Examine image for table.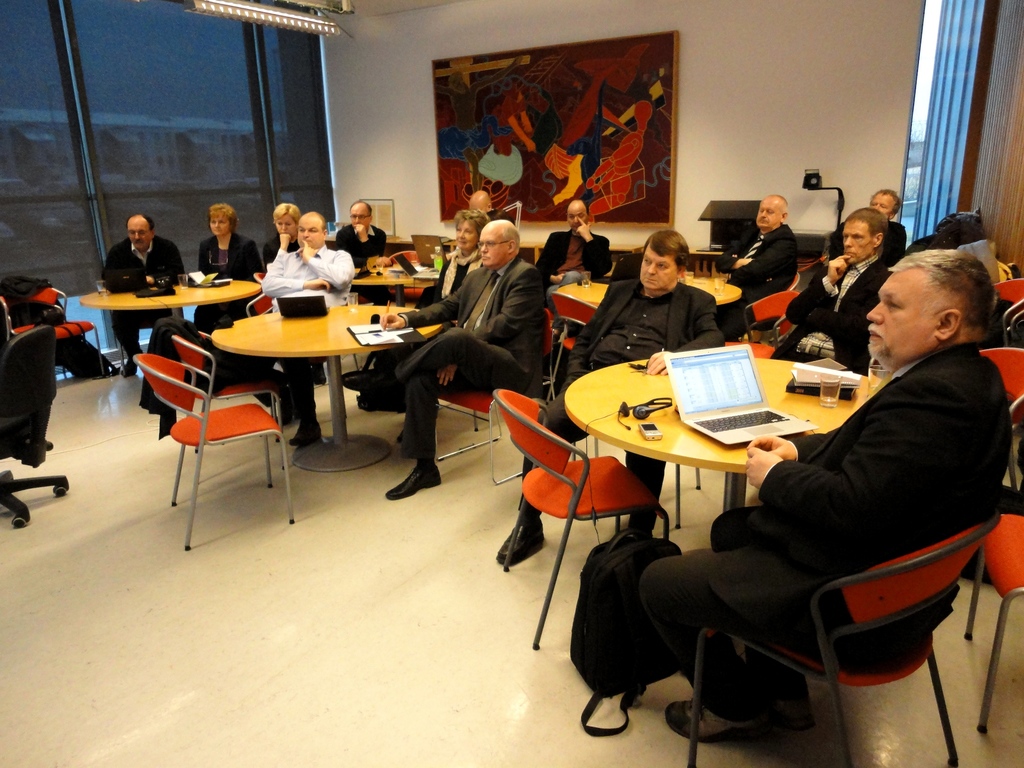
Examination result: pyautogui.locateOnScreen(219, 307, 436, 470).
